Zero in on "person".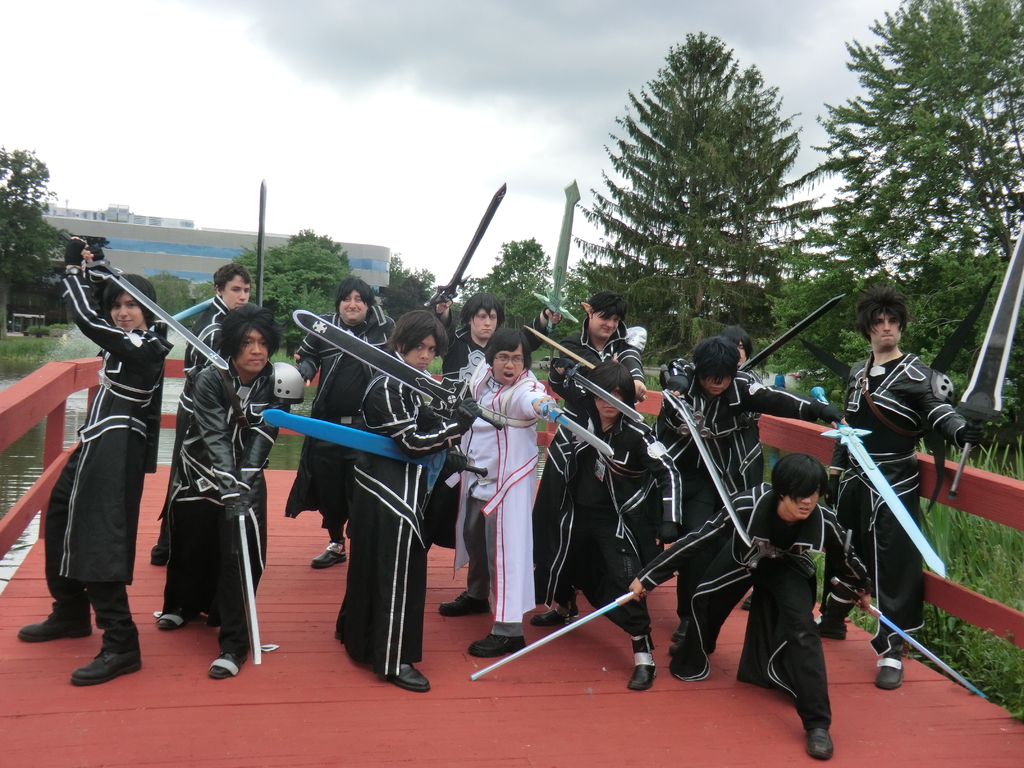
Zeroed in: x1=159 y1=302 x2=291 y2=673.
